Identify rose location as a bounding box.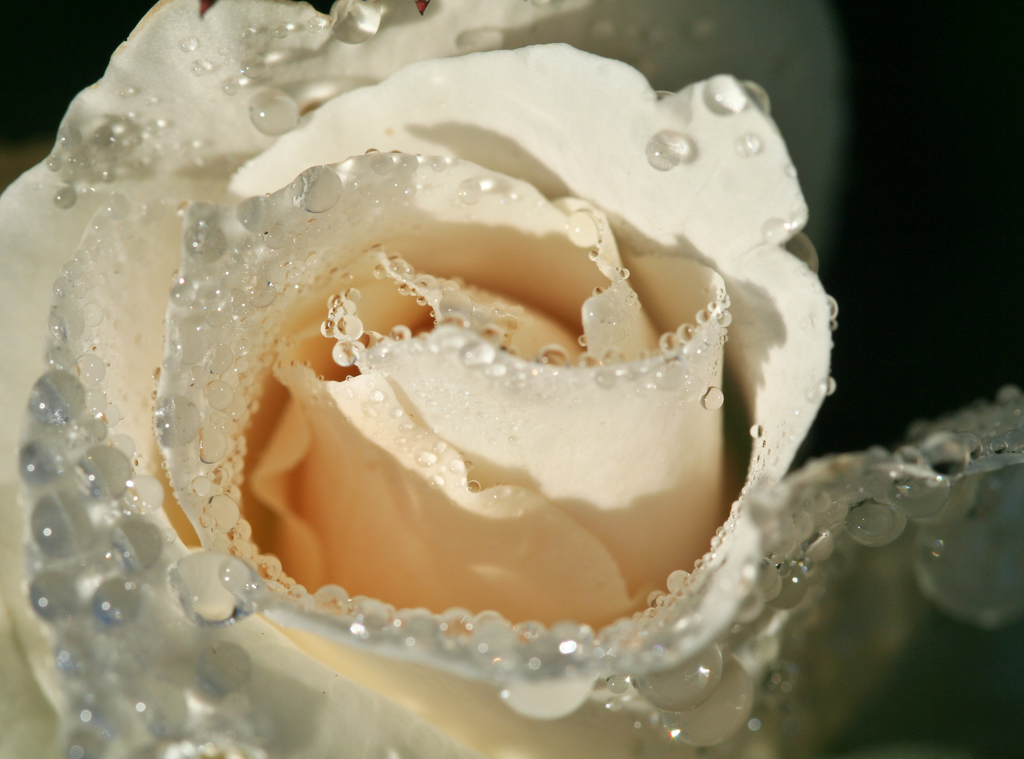
locate(0, 0, 1023, 757).
